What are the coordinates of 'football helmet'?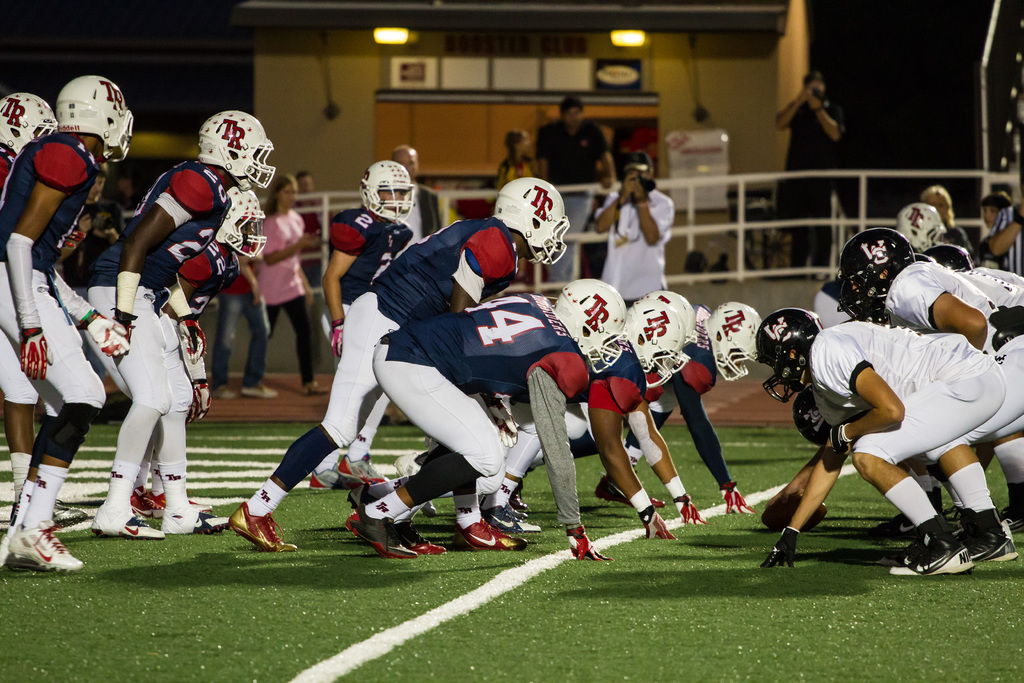
(x1=52, y1=76, x2=131, y2=157).
